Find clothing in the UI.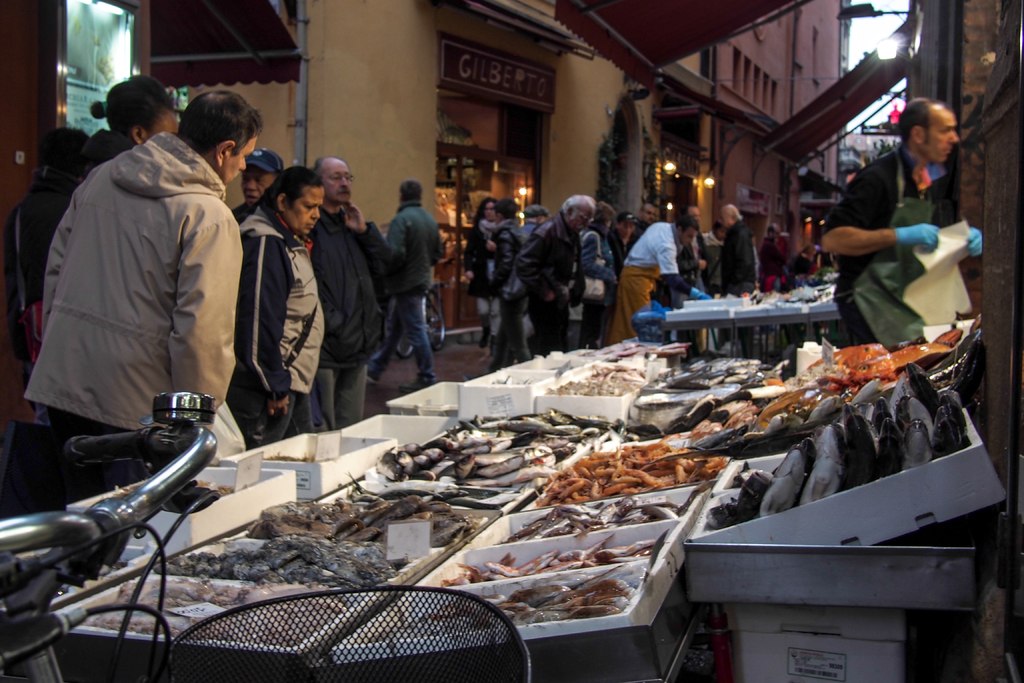
UI element at Rect(578, 230, 617, 331).
